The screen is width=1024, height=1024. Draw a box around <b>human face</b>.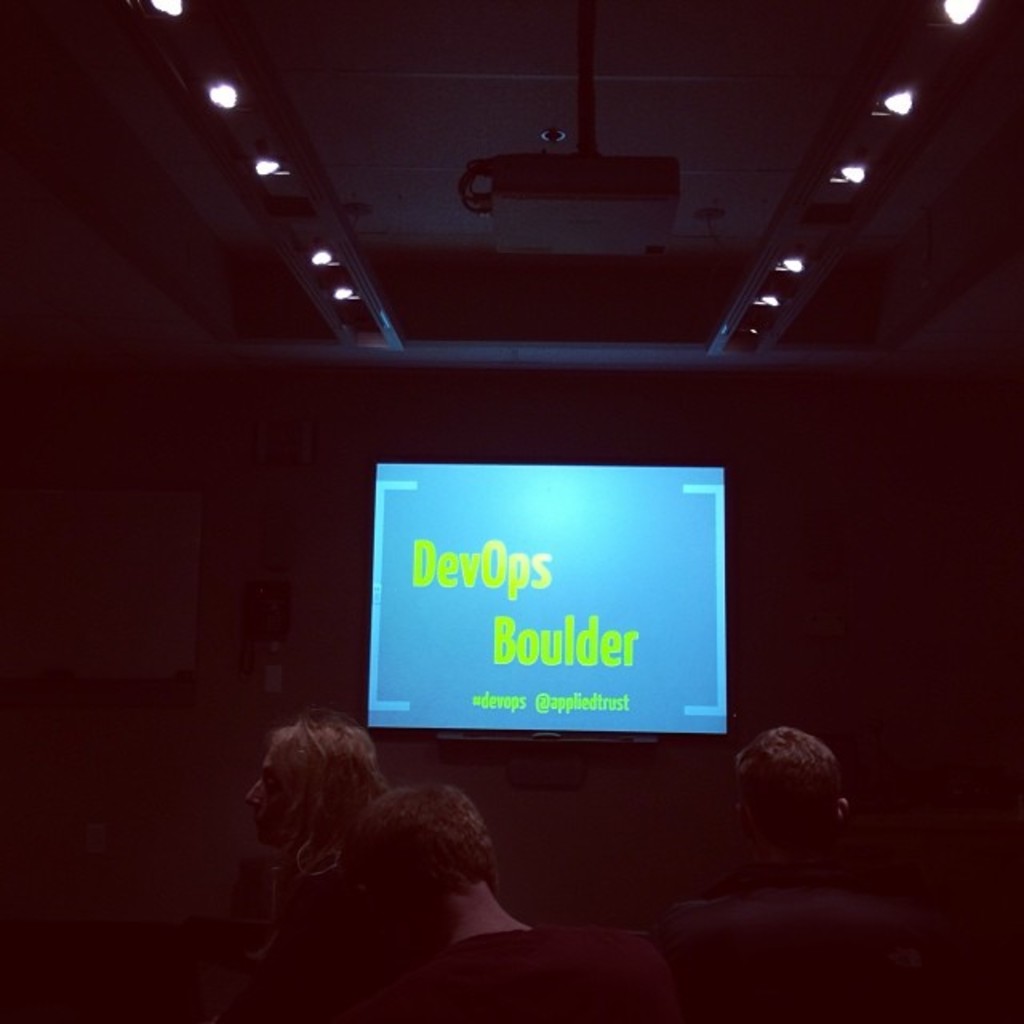
[243,750,285,843].
